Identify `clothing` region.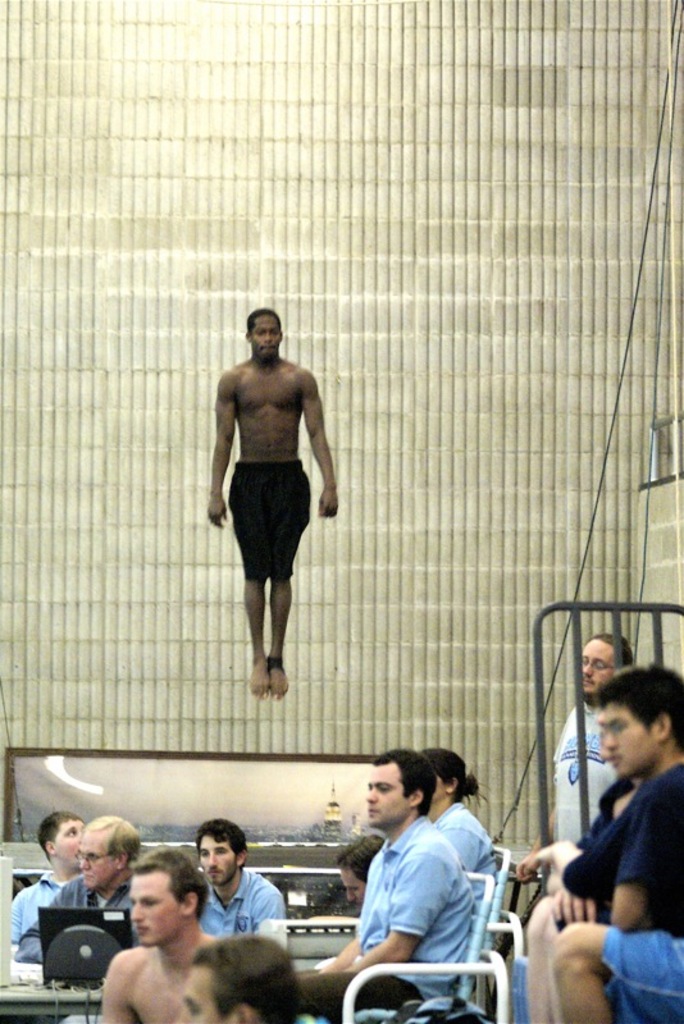
Region: 601:759:683:1023.
